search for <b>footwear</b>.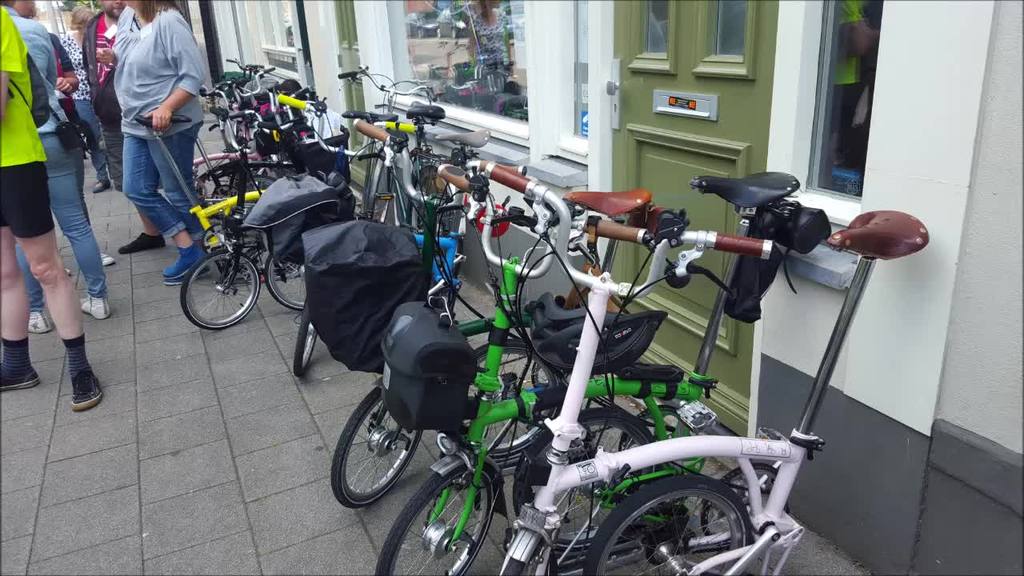
Found at select_region(19, 306, 54, 334).
